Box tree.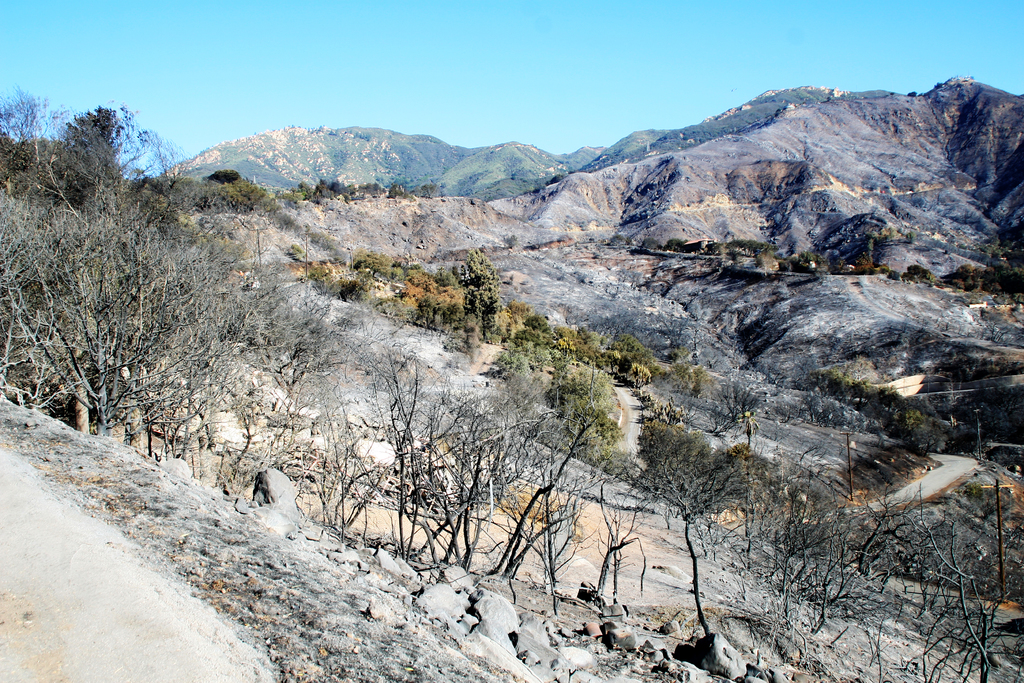
<box>592,402,722,461</box>.
